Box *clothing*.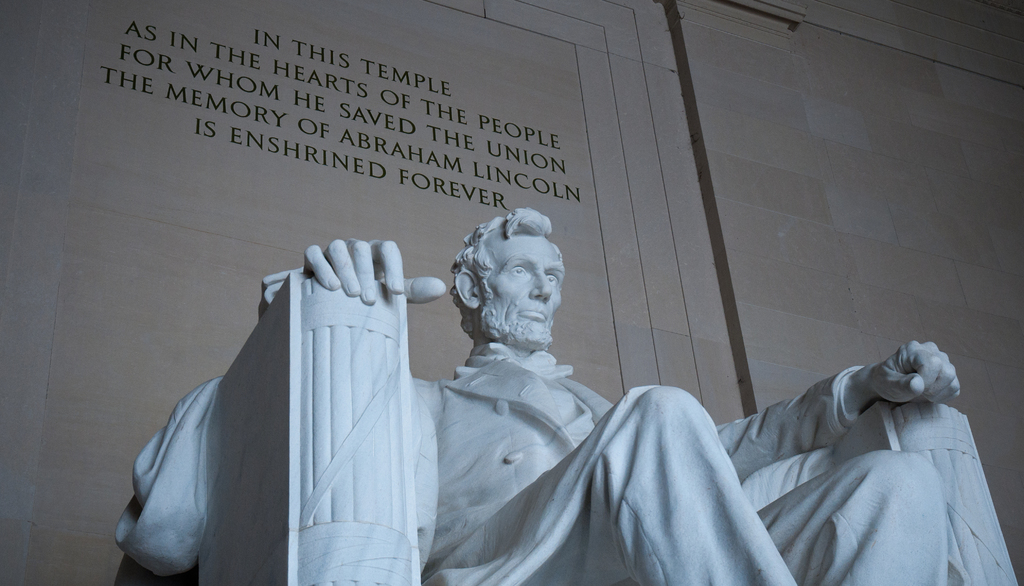
detection(115, 338, 949, 585).
